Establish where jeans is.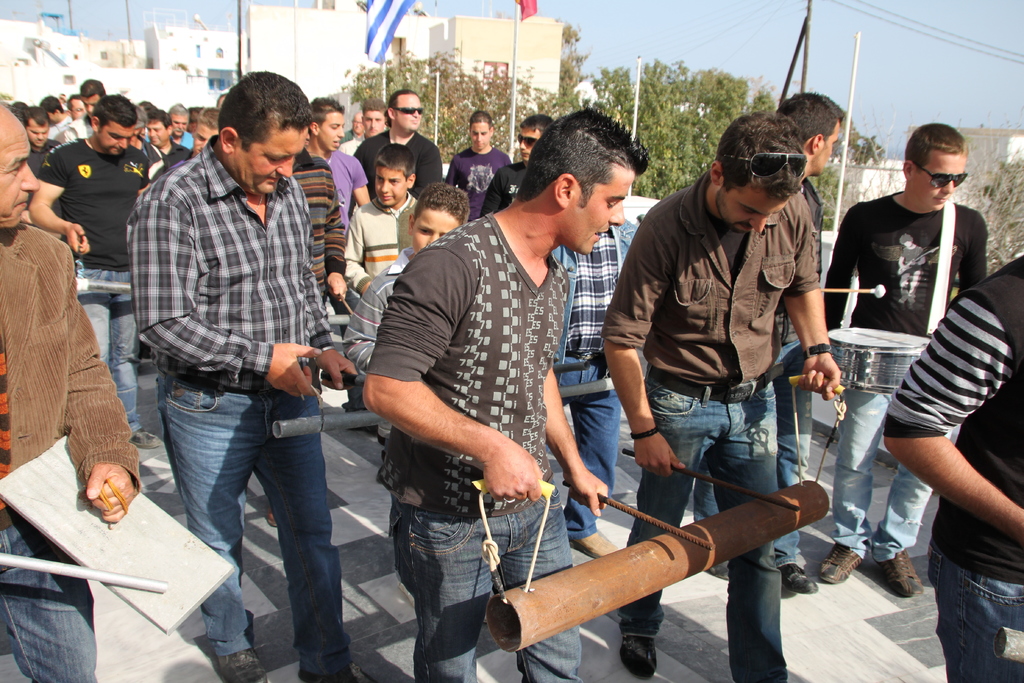
Established at BBox(557, 362, 627, 547).
